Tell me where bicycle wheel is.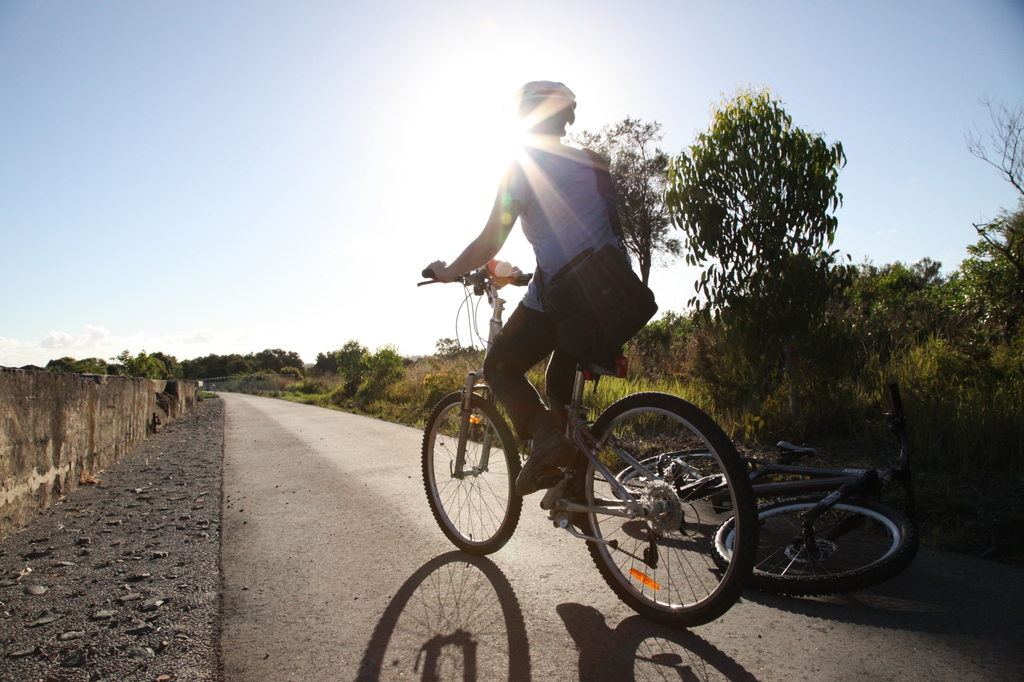
bicycle wheel is at [x1=712, y1=495, x2=916, y2=593].
